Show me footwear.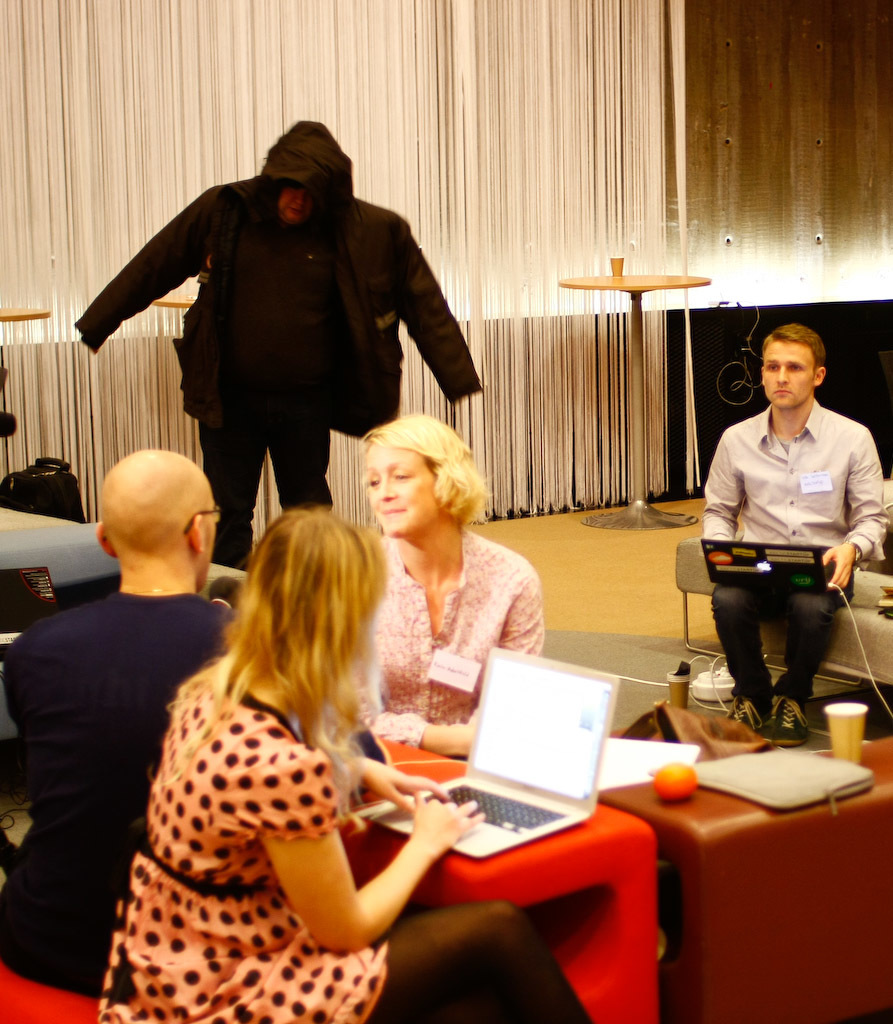
footwear is here: l=723, t=691, r=773, b=730.
